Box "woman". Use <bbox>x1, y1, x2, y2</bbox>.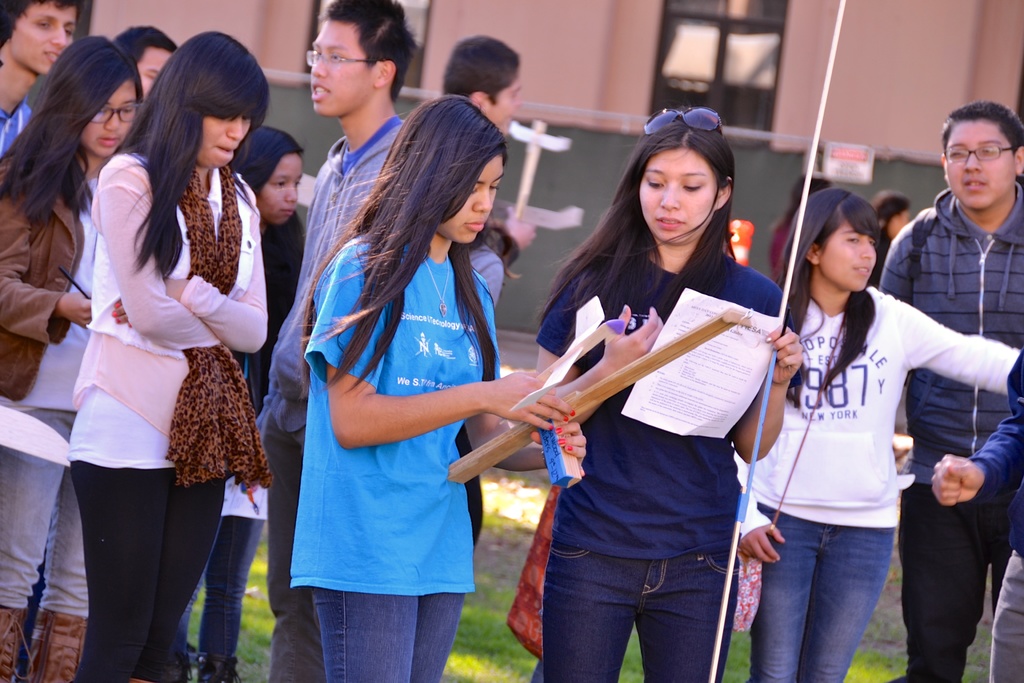
<bbox>168, 125, 312, 682</bbox>.
